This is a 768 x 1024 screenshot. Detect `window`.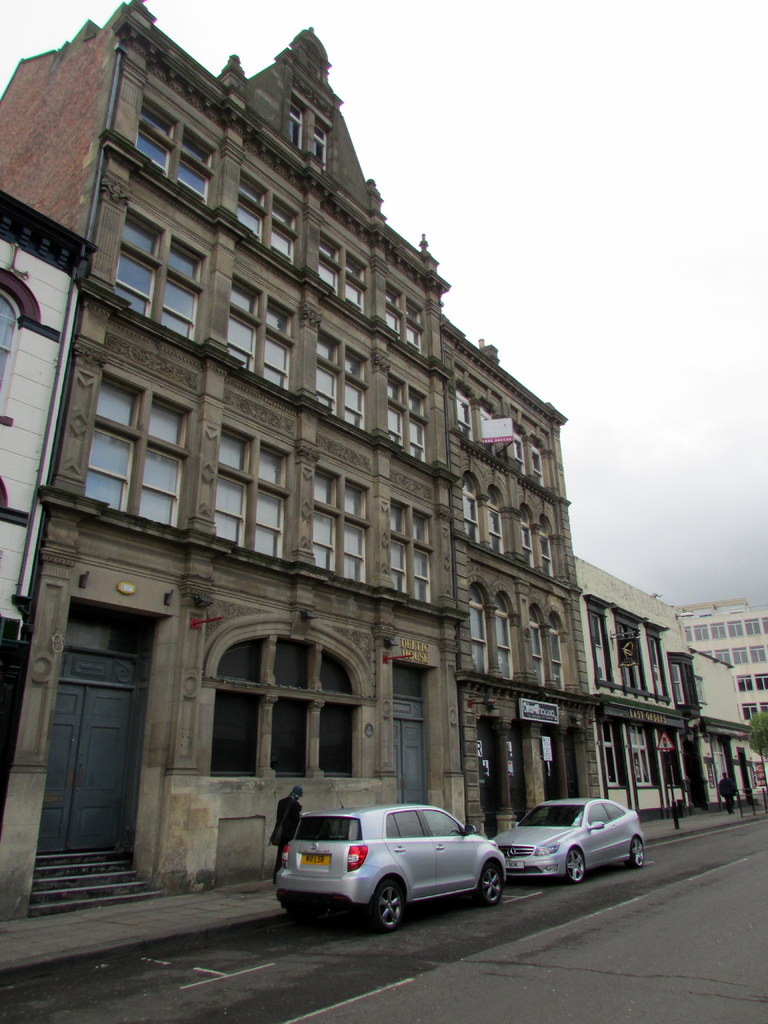
458/387/551/483.
